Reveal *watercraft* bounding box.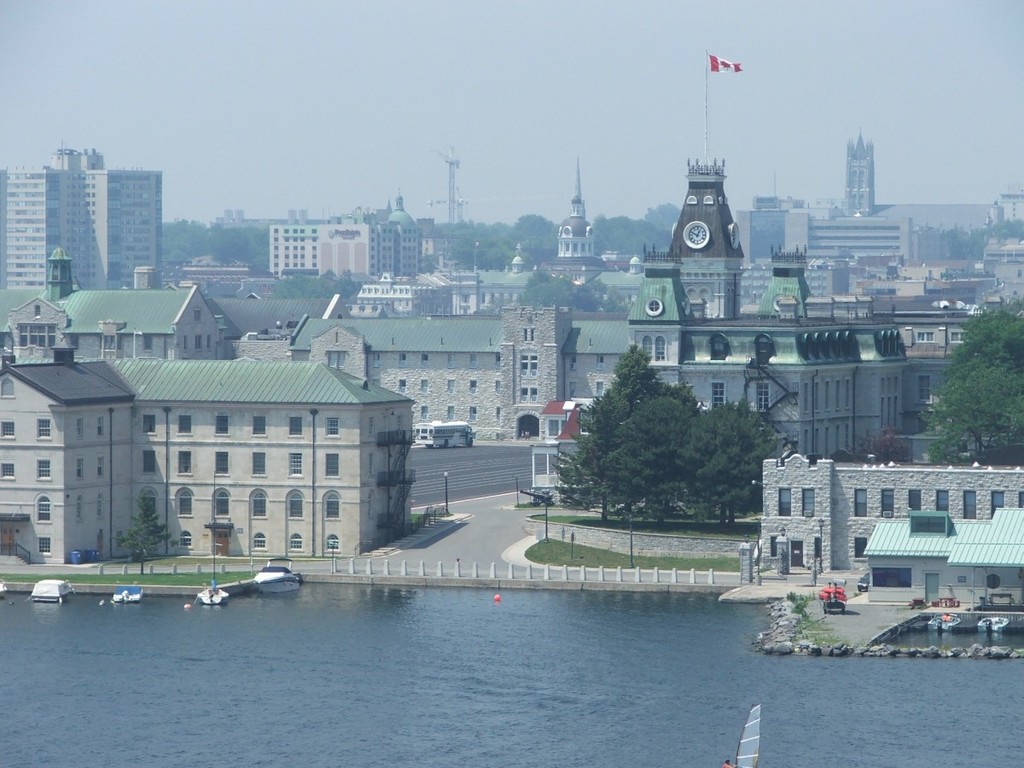
Revealed: (x1=30, y1=573, x2=79, y2=605).
